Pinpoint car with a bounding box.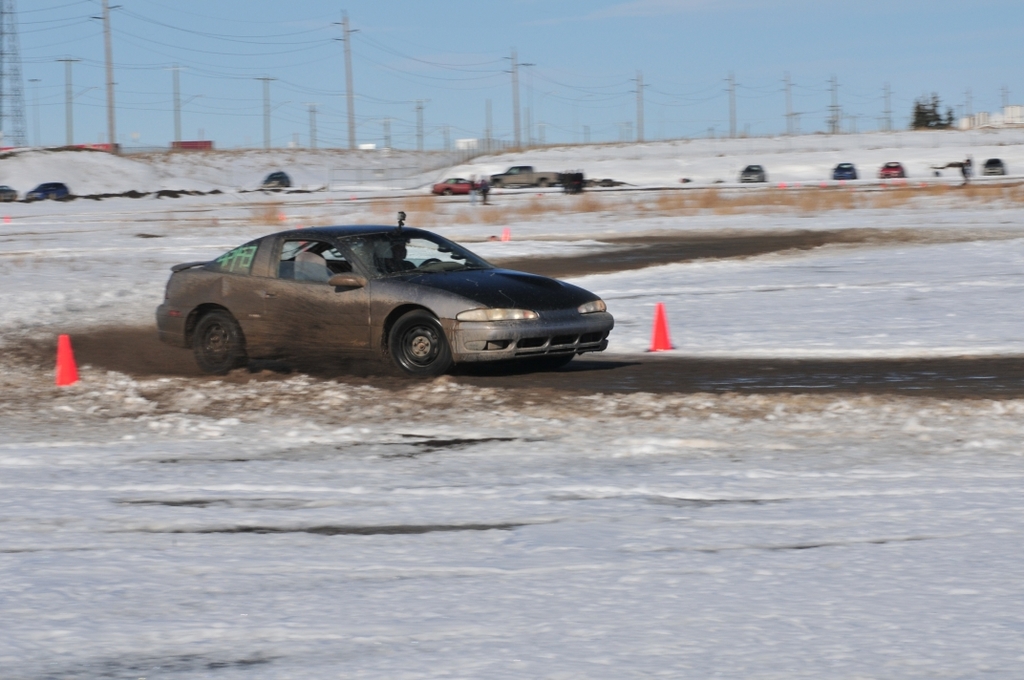
831,165,854,174.
